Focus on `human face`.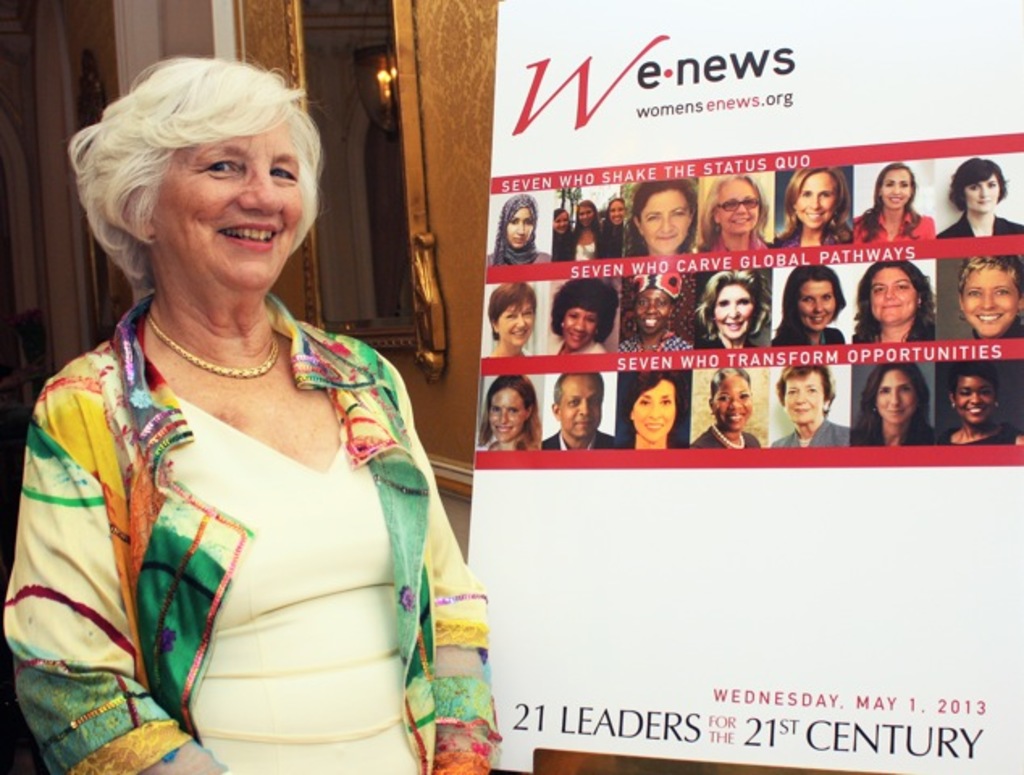
Focused at 551, 373, 604, 441.
